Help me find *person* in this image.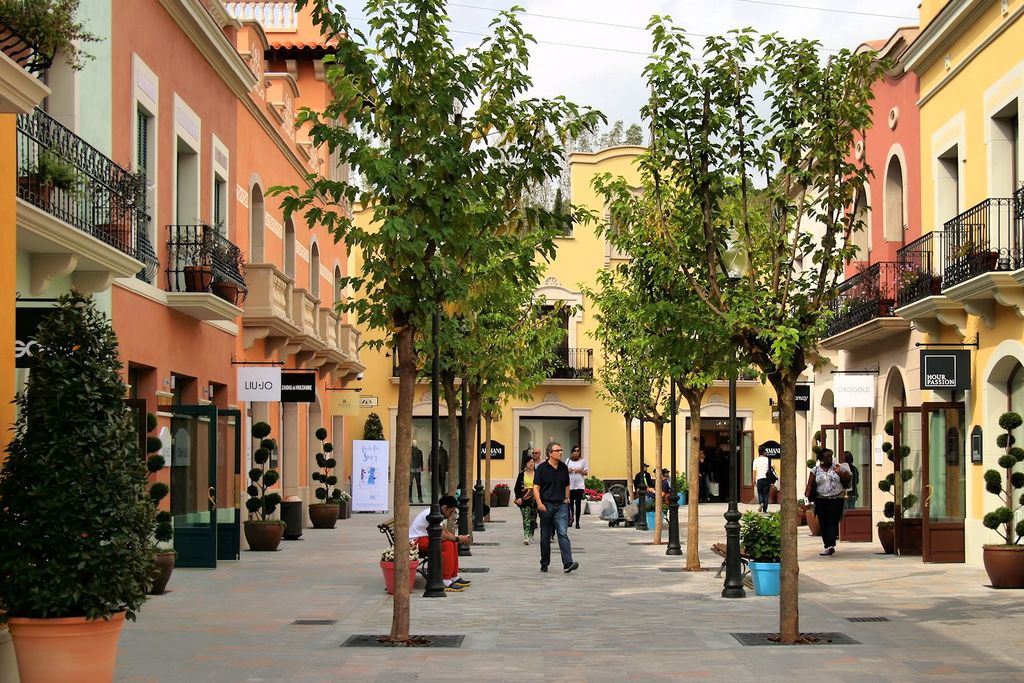
Found it: left=525, top=441, right=578, bottom=578.
